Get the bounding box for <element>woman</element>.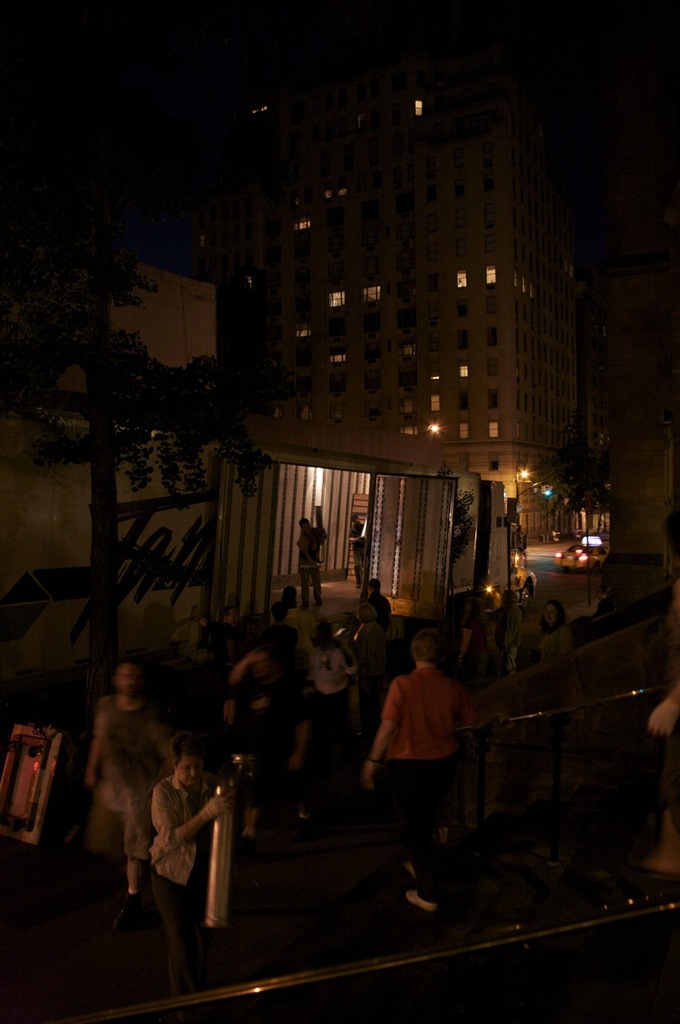
BBox(145, 733, 234, 920).
